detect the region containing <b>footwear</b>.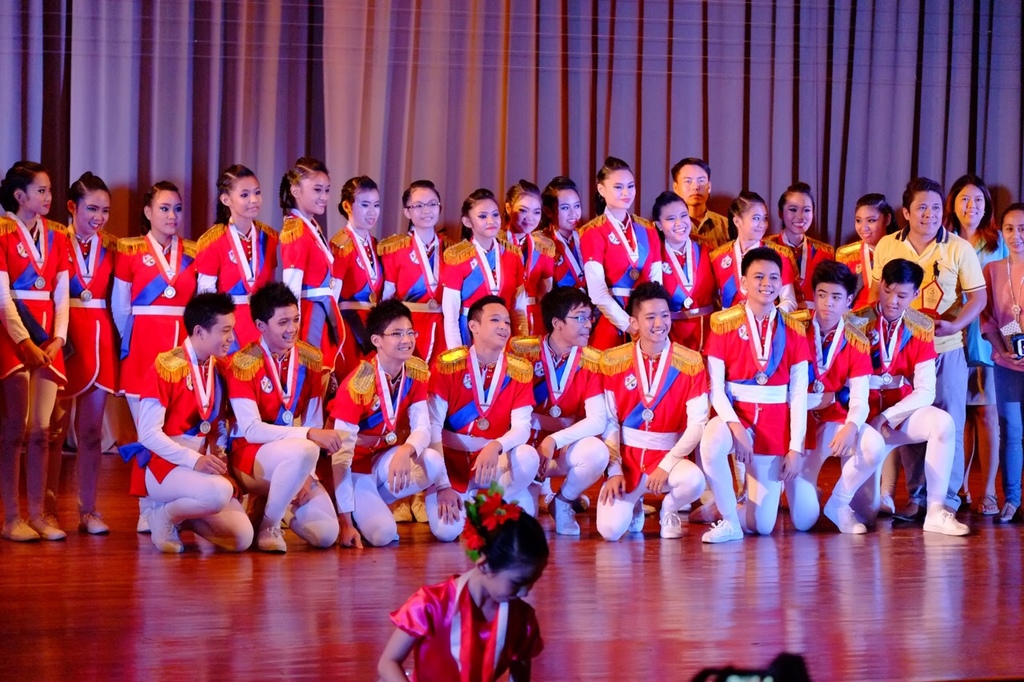
bbox=(3, 516, 38, 543).
